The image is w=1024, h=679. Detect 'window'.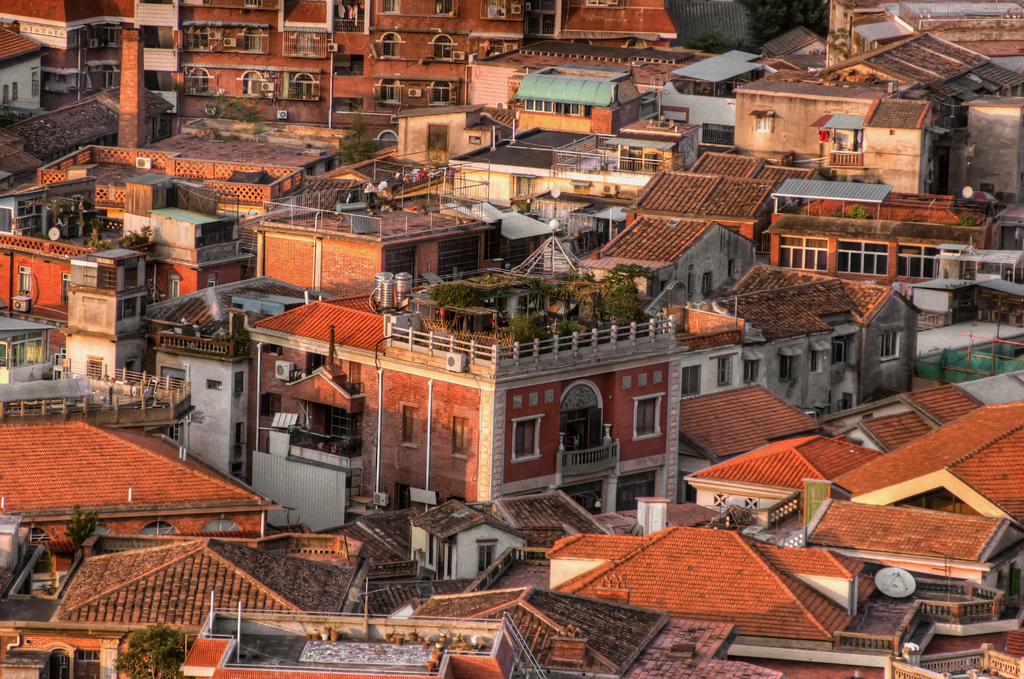
Detection: x1=524, y1=0, x2=557, y2=38.
